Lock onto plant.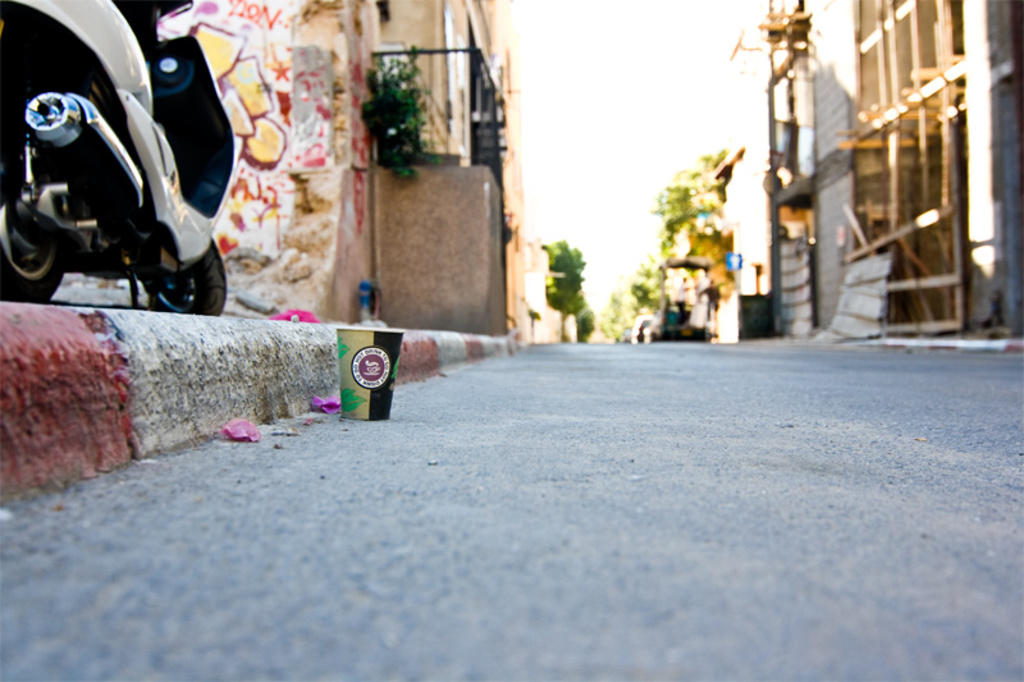
Locked: (x1=361, y1=41, x2=443, y2=177).
